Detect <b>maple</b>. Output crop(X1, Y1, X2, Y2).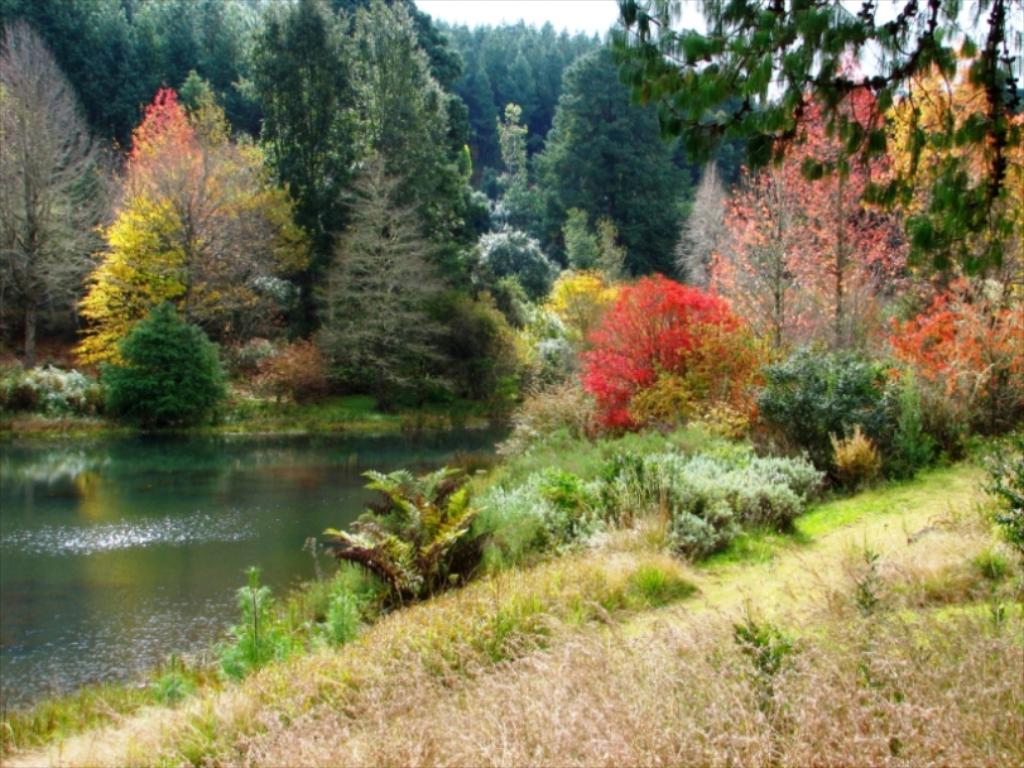
crop(311, 457, 482, 597).
